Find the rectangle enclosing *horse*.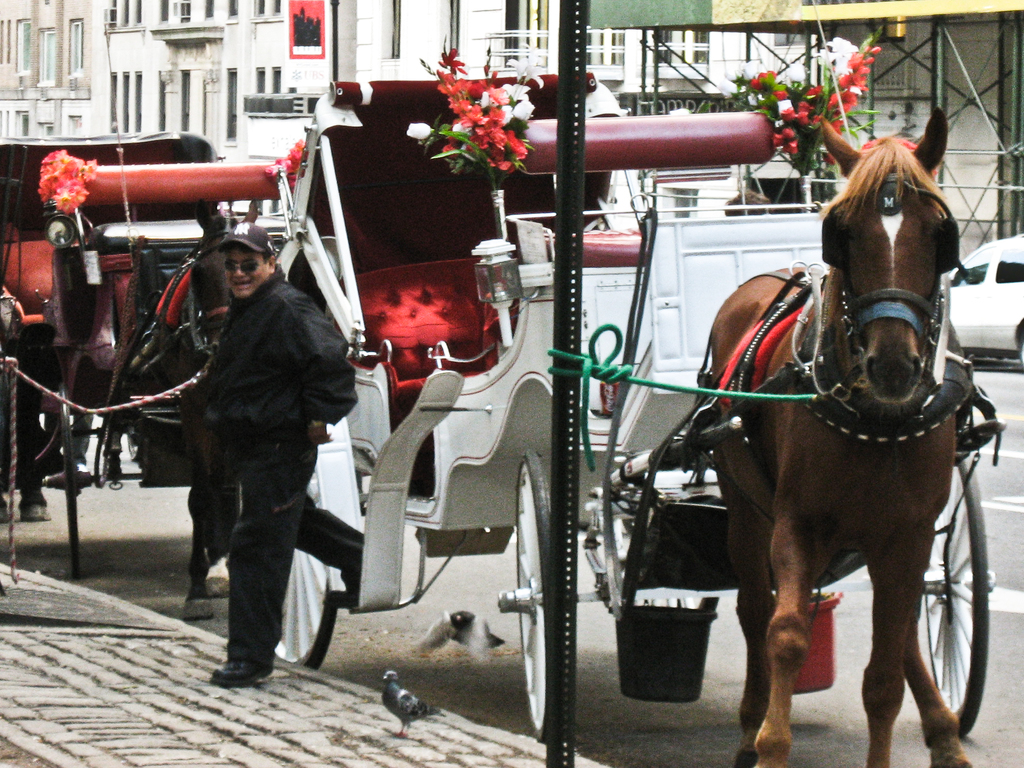
708,110,977,767.
